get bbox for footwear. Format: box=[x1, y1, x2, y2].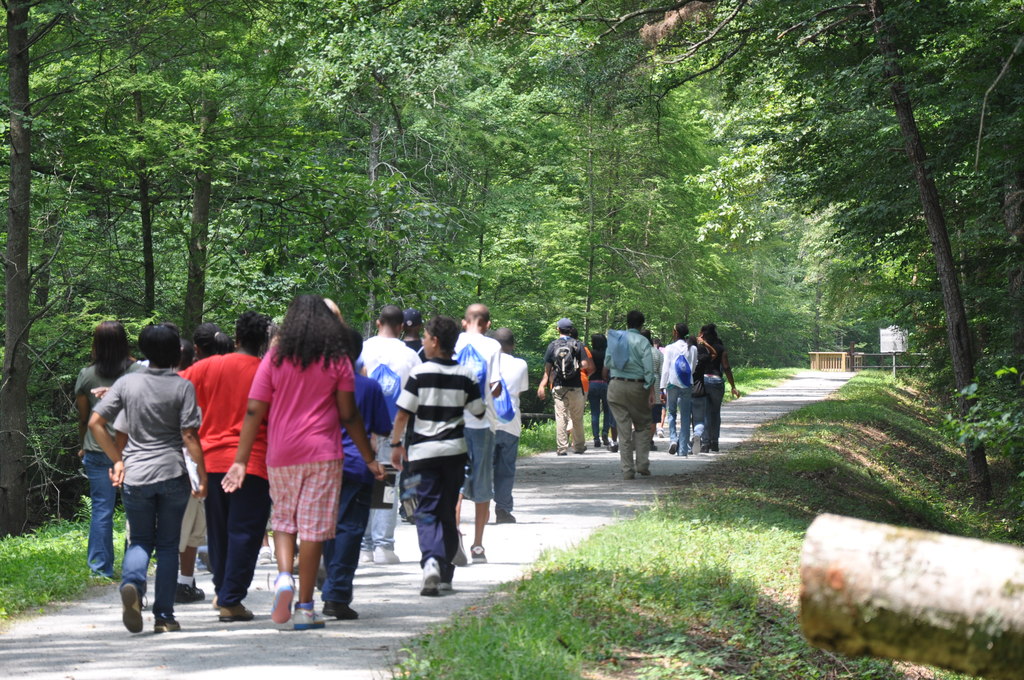
box=[492, 511, 520, 526].
